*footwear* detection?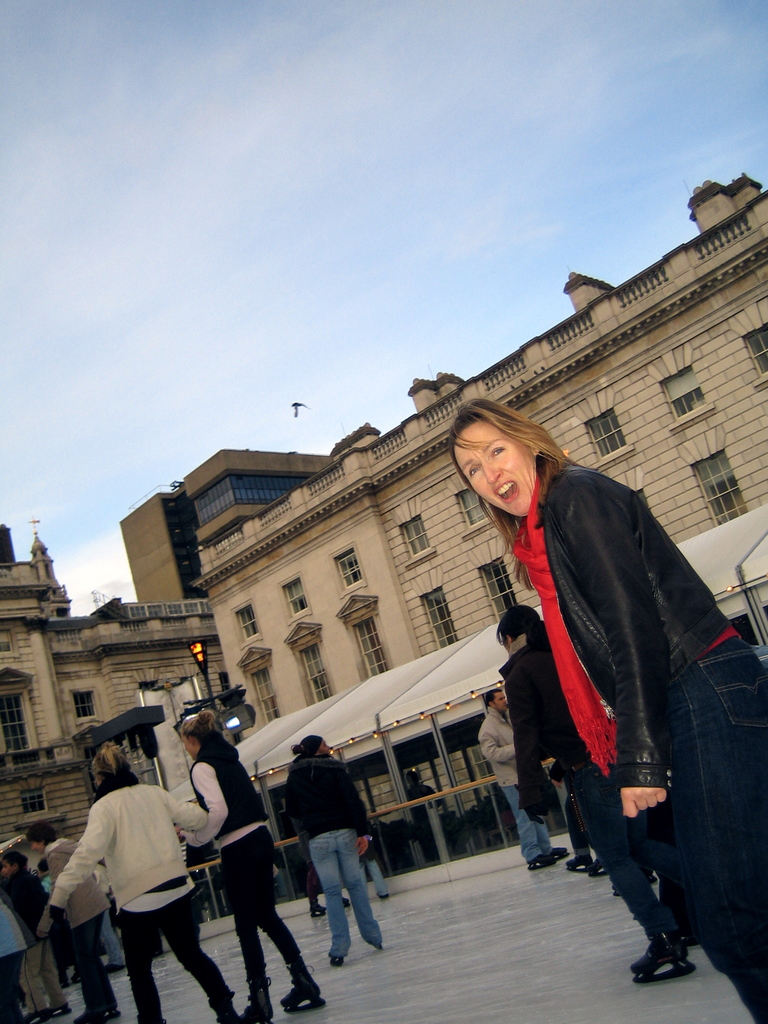
[x1=329, y1=954, x2=350, y2=970]
